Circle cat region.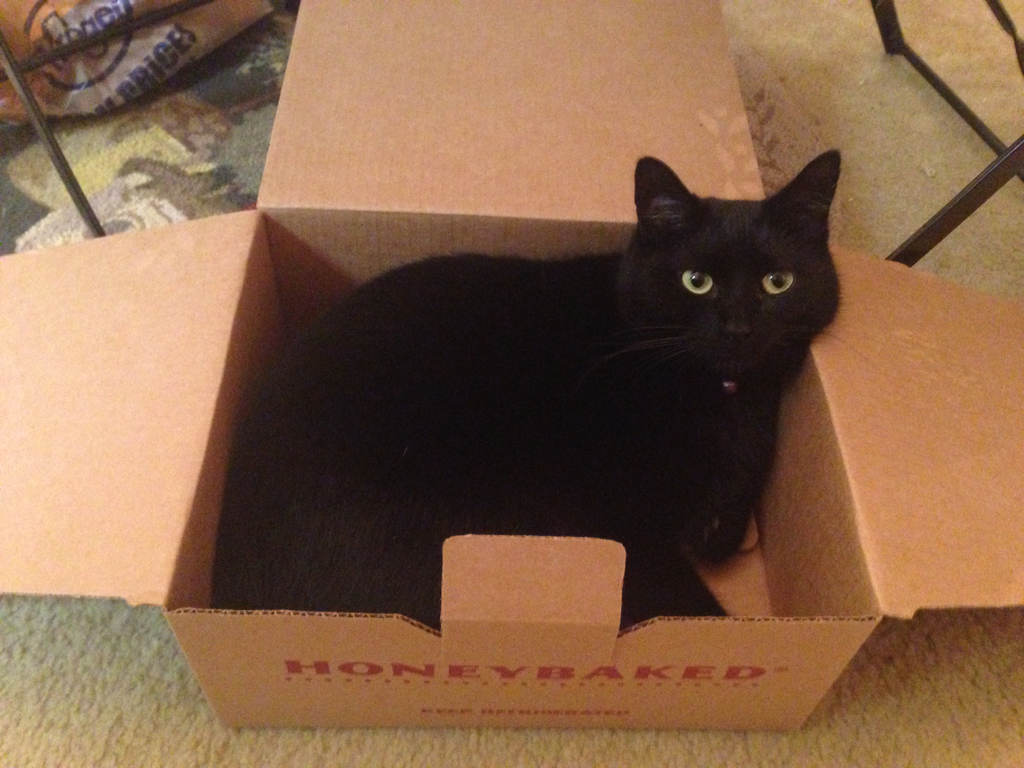
Region: bbox(208, 142, 877, 627).
